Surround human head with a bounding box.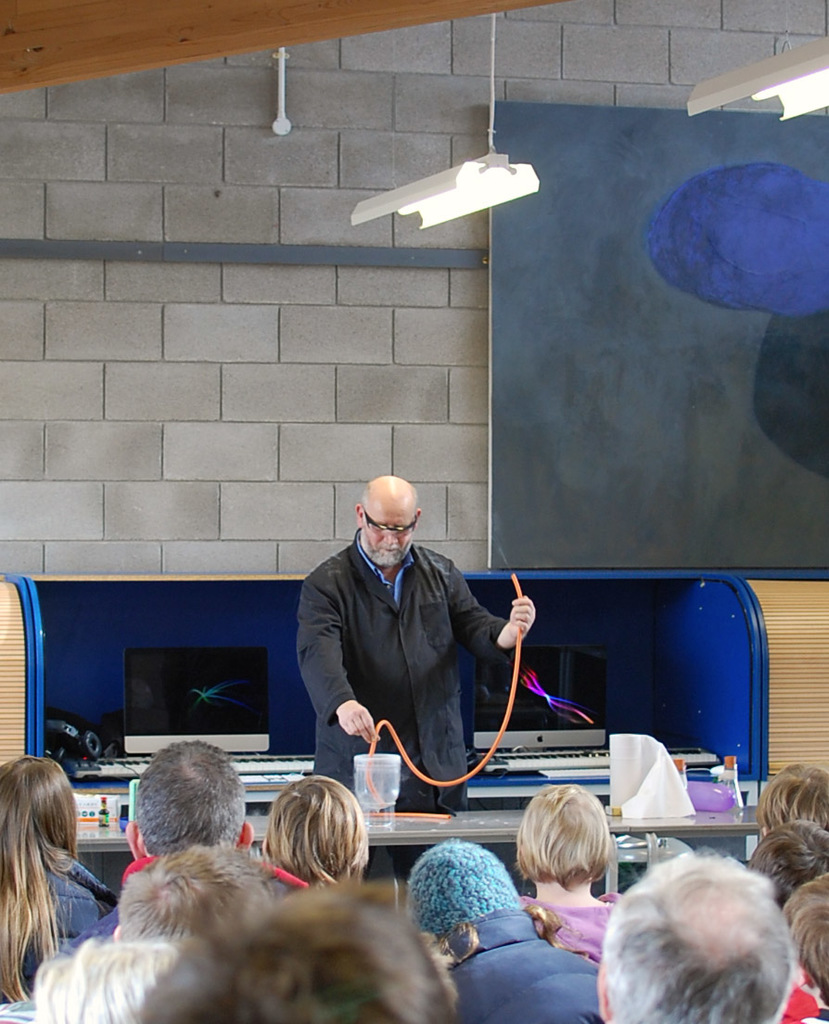
[x1=139, y1=931, x2=242, y2=1023].
